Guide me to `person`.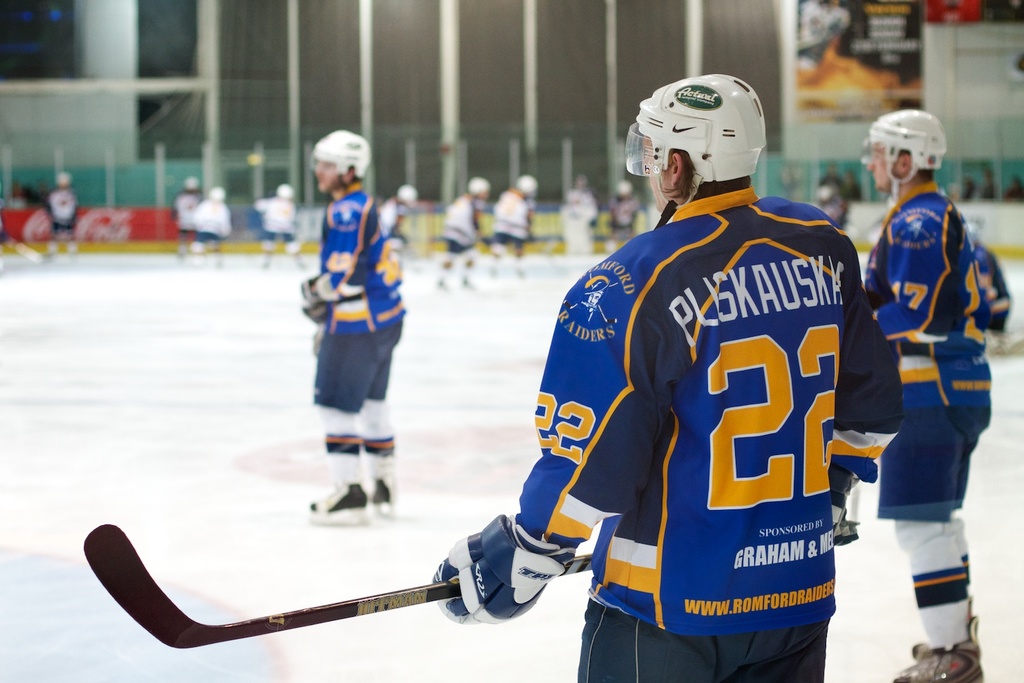
Guidance: region(45, 171, 81, 256).
